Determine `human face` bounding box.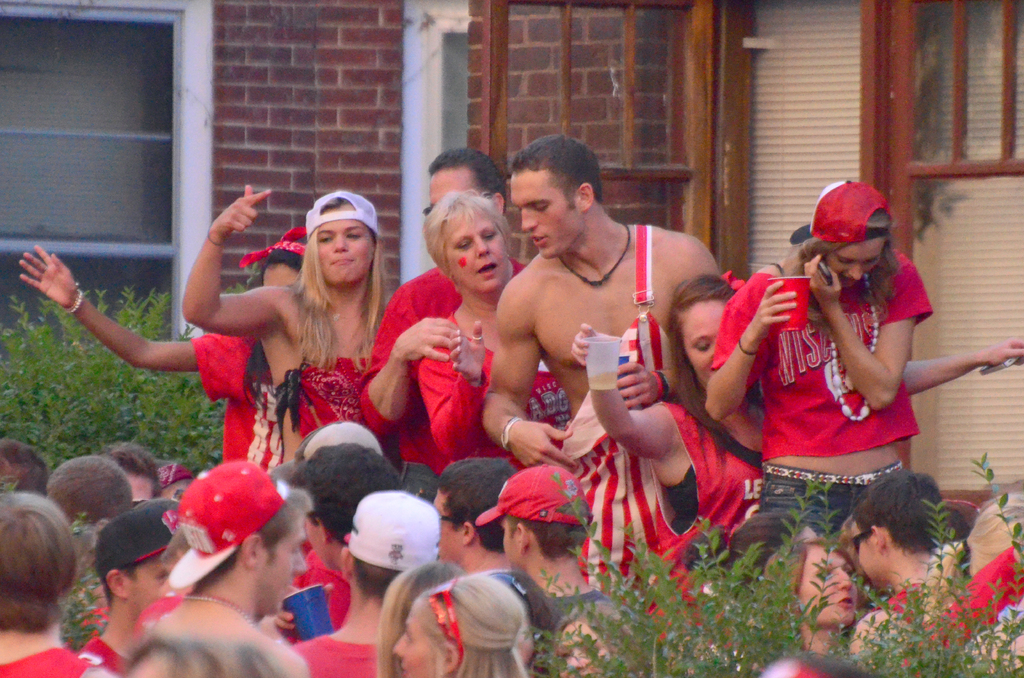
Determined: (504,520,522,569).
